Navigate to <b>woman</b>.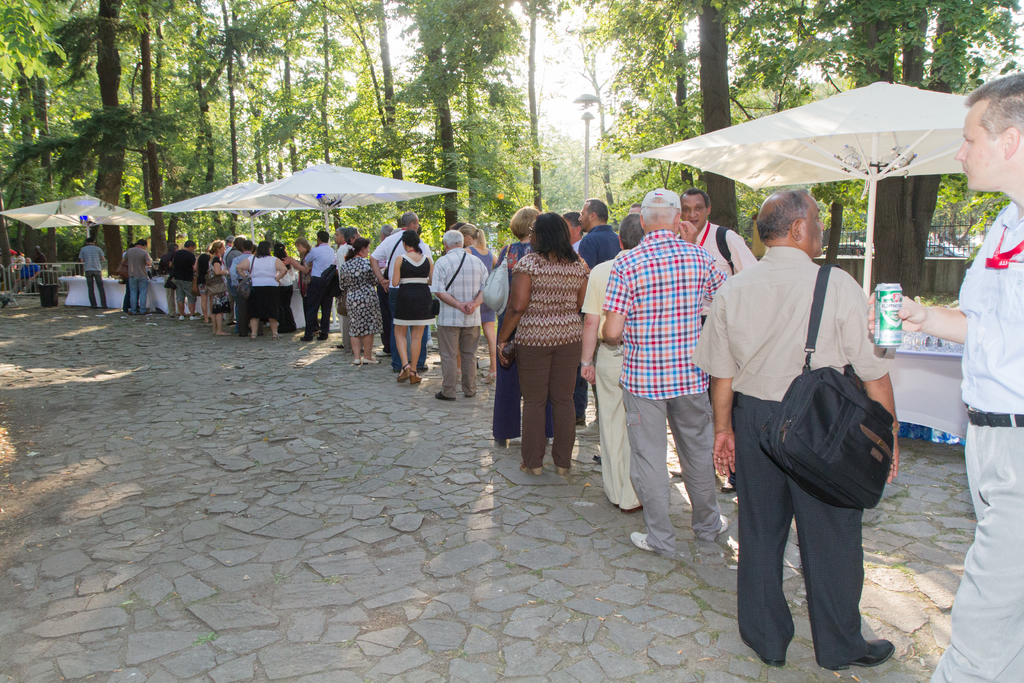
Navigation target: BBox(392, 228, 438, 386).
